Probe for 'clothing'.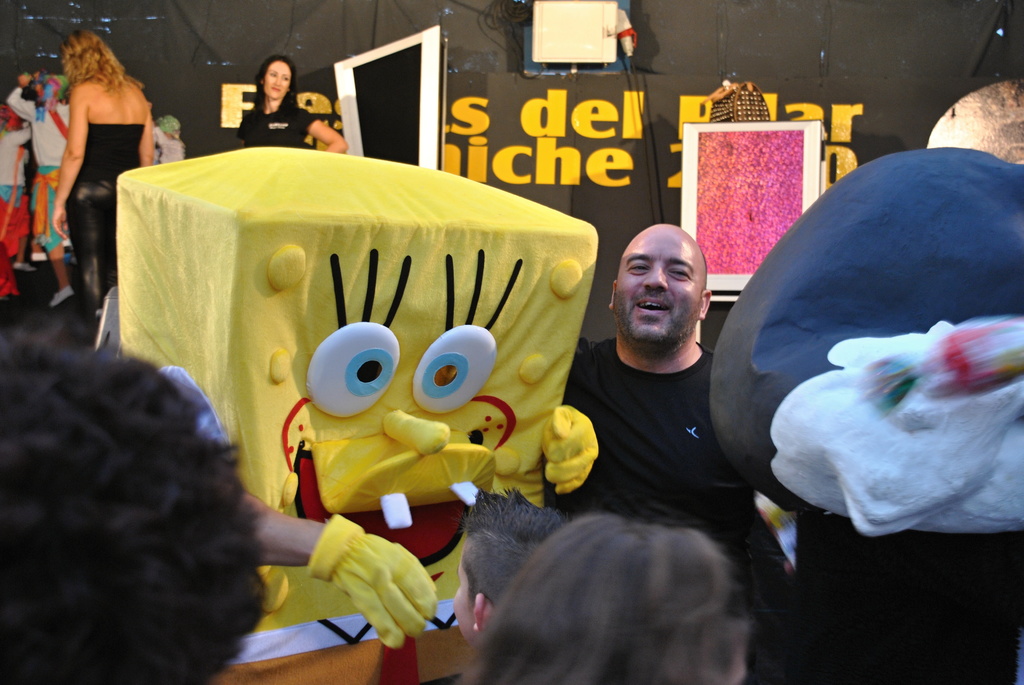
Probe result: 542 332 785 684.
